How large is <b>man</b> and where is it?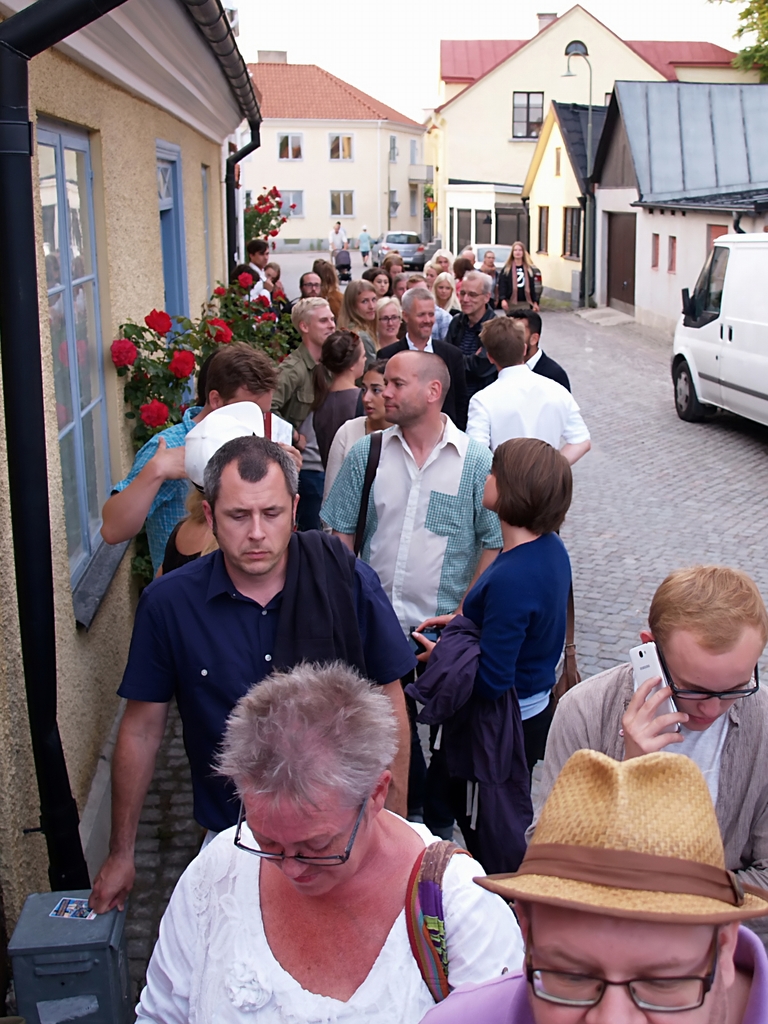
Bounding box: (x1=500, y1=301, x2=570, y2=385).
